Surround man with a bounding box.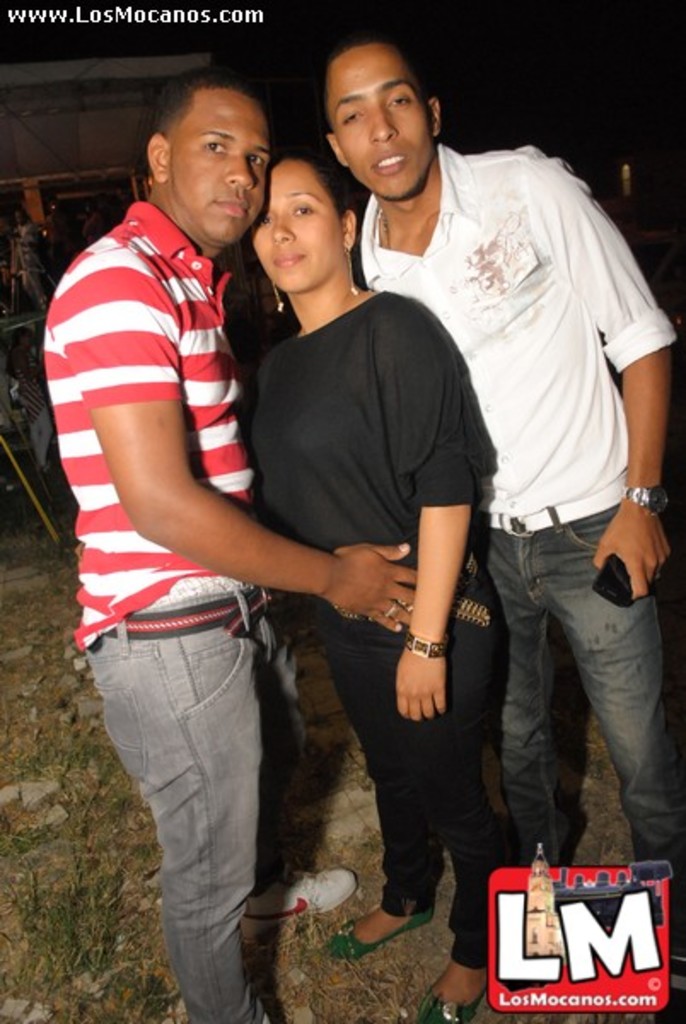
Rect(49, 46, 404, 985).
